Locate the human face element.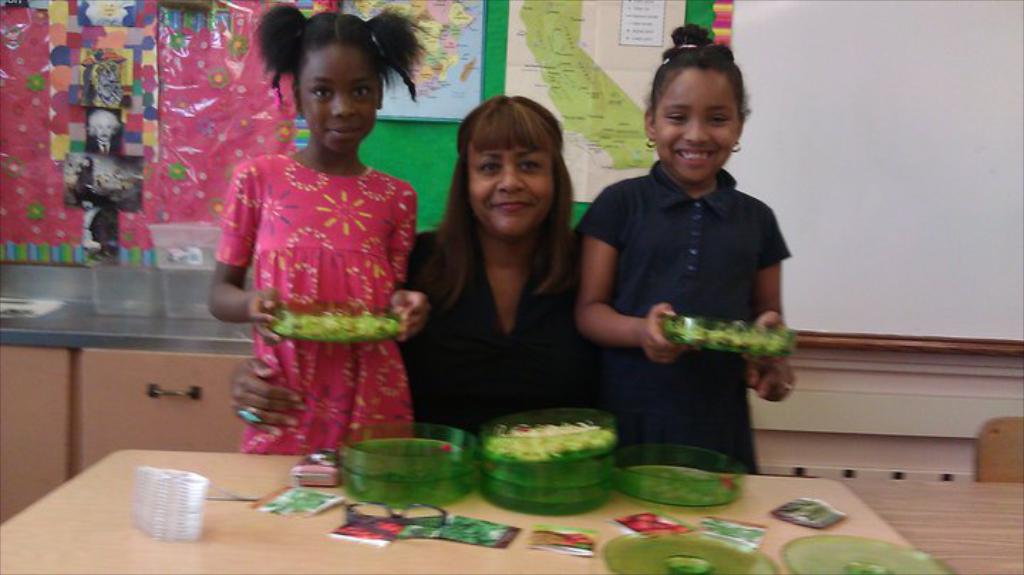
Element bbox: bbox=(654, 68, 740, 182).
